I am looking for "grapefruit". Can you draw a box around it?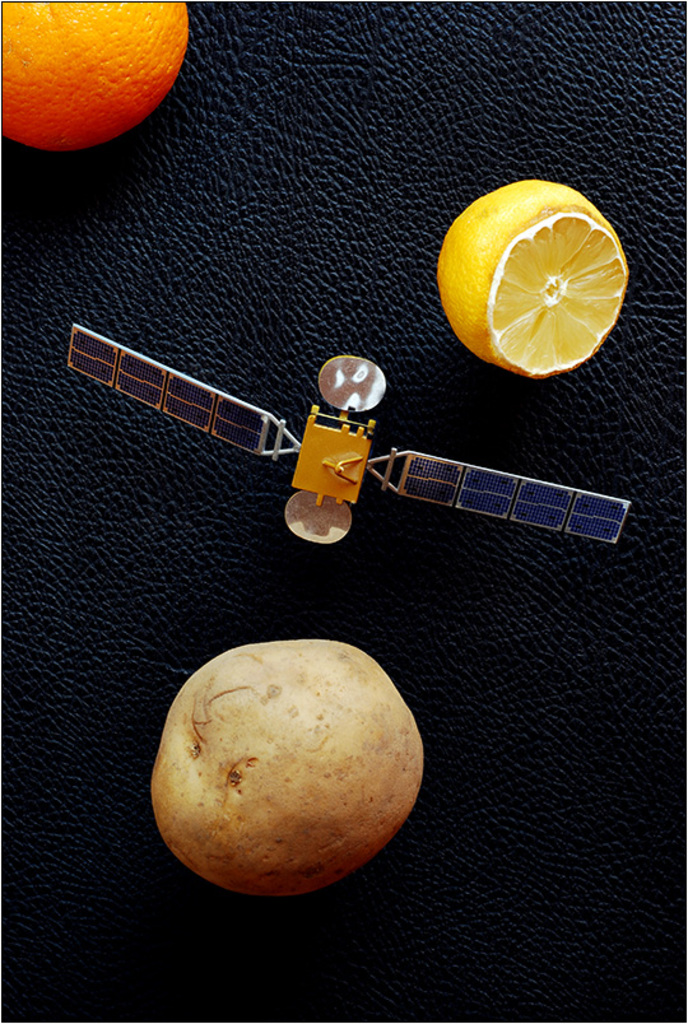
Sure, the bounding box is box(434, 174, 626, 386).
